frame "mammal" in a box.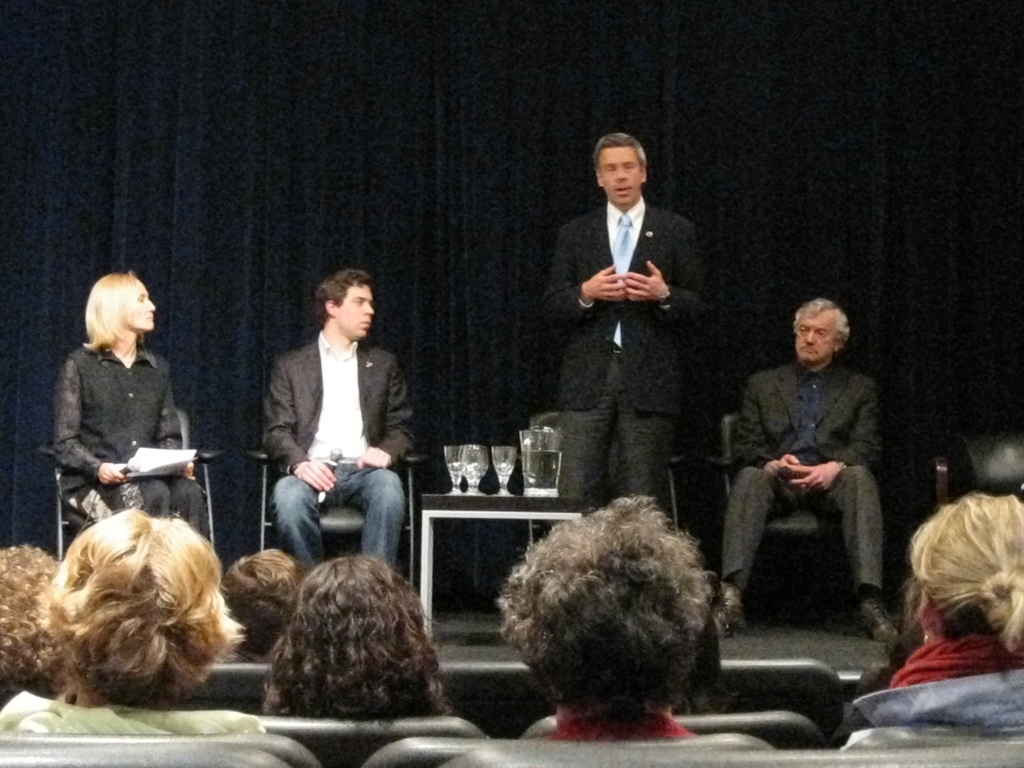
[x1=263, y1=269, x2=417, y2=561].
